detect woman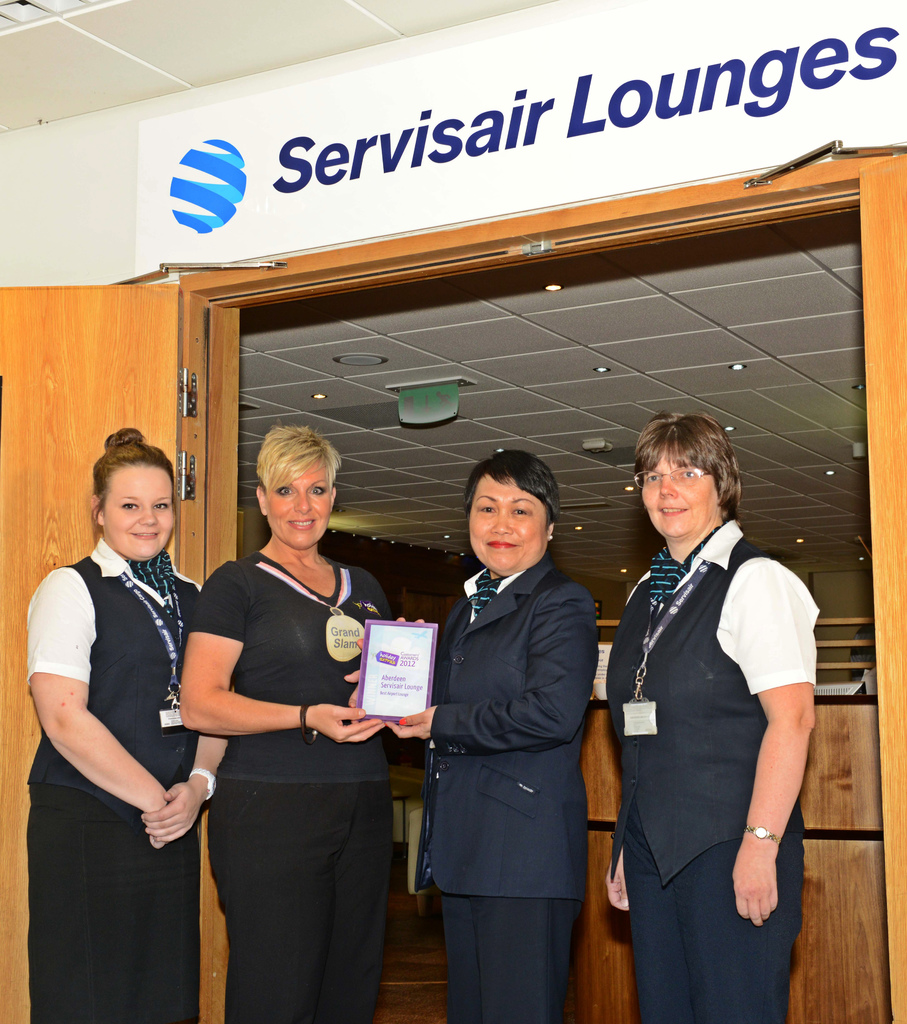
<box>605,410,824,1023</box>
